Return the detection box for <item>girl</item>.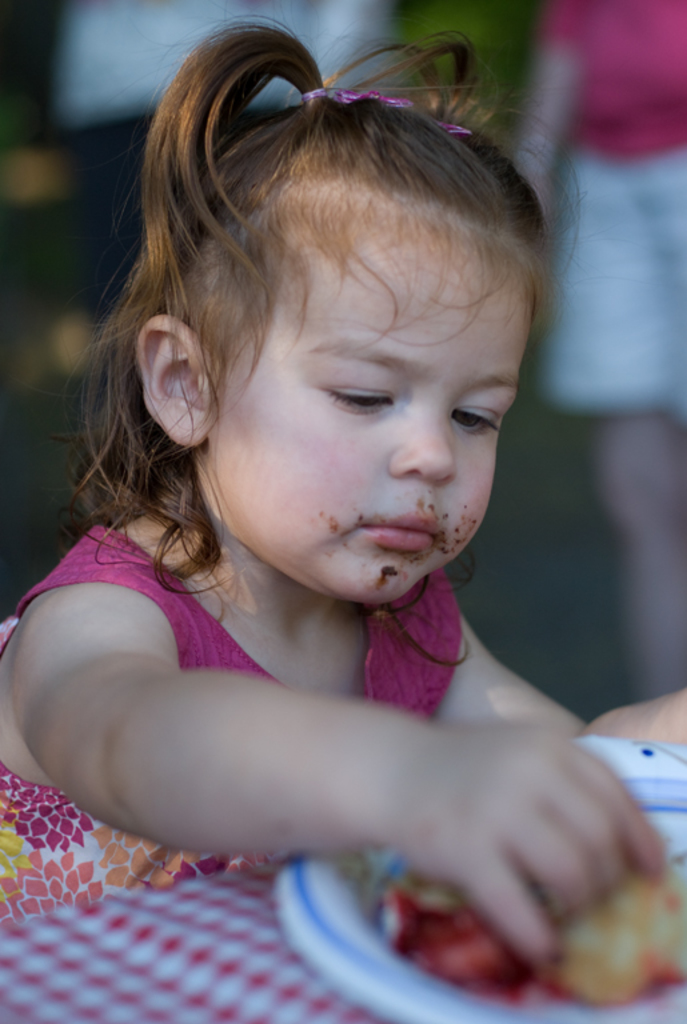
BBox(0, 4, 686, 964).
